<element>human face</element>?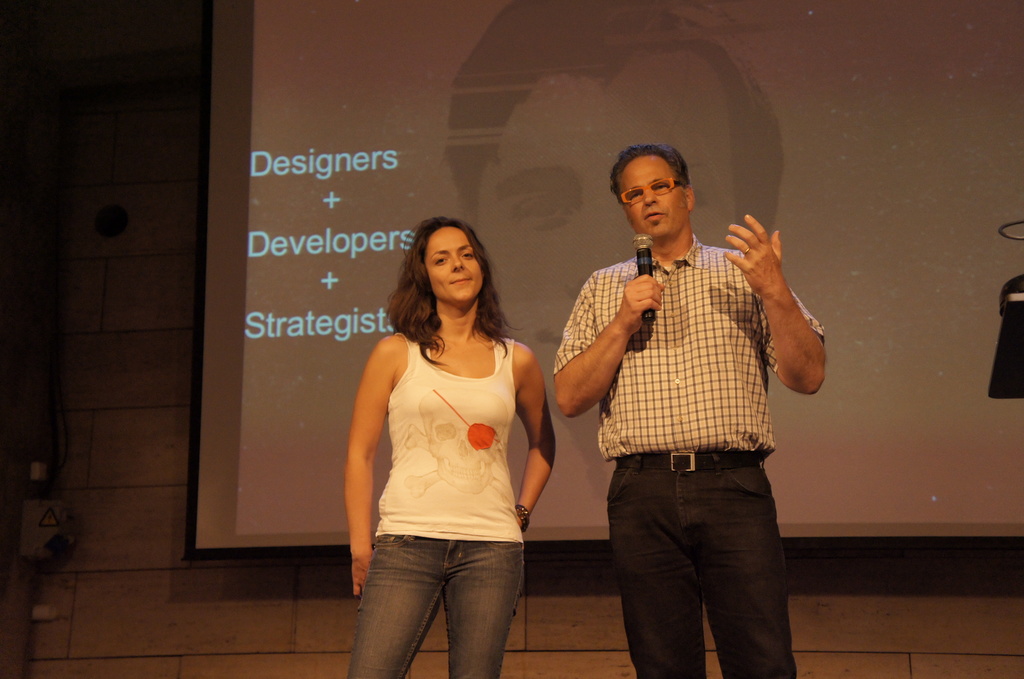
x1=622, y1=155, x2=684, y2=241
